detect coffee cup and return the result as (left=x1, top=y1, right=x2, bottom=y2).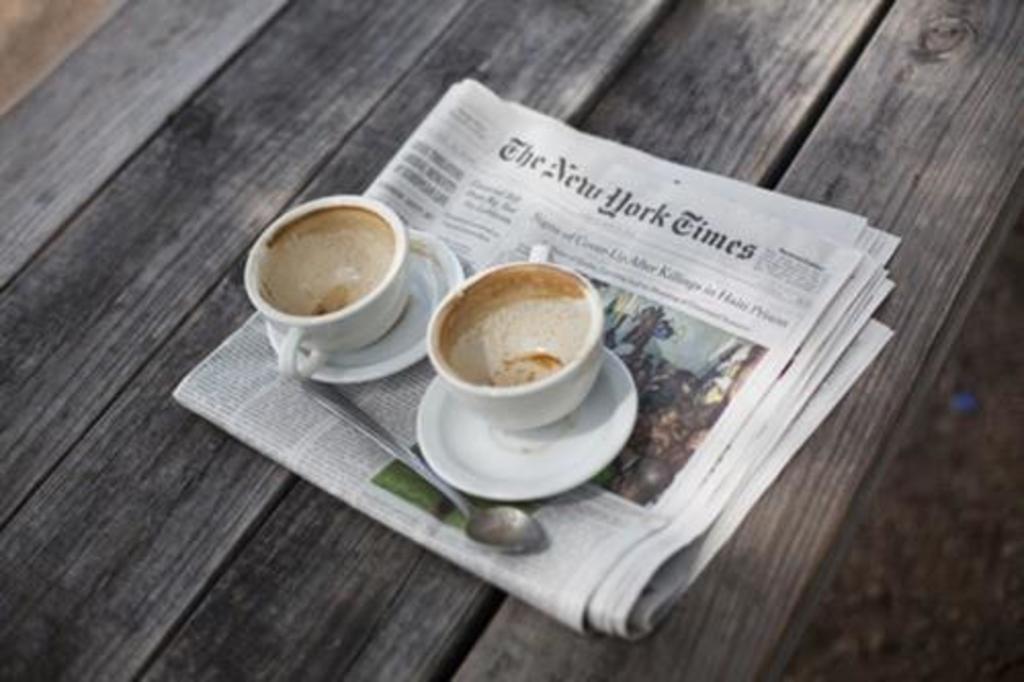
(left=246, top=199, right=414, bottom=391).
